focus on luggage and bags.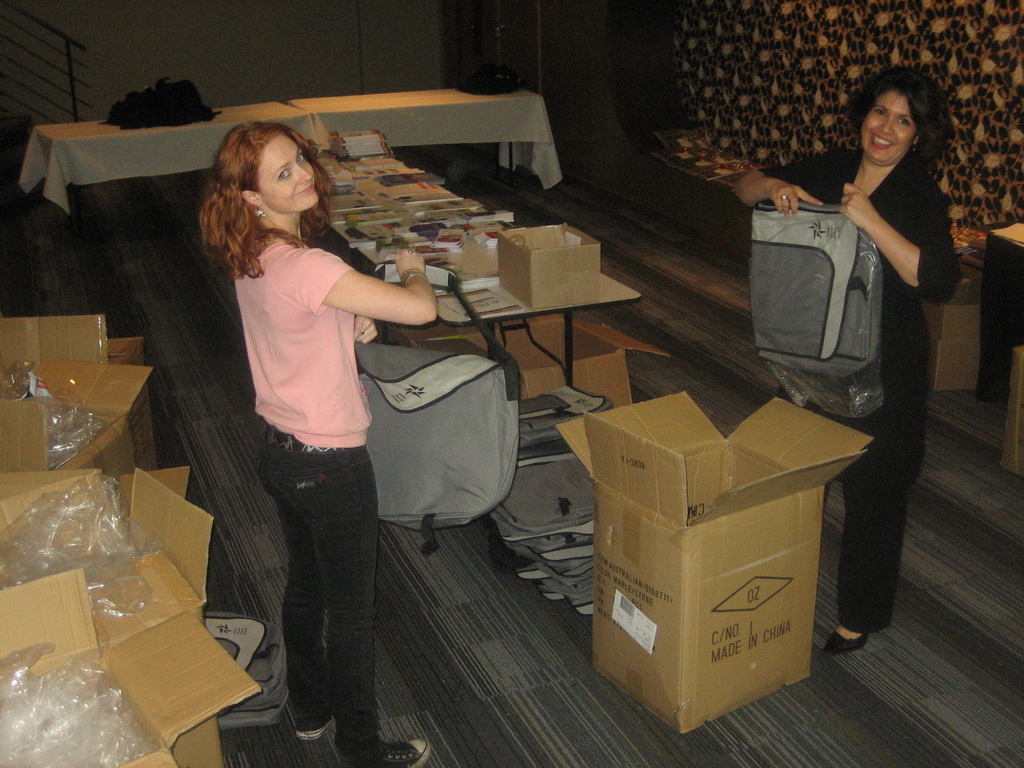
Focused at bbox(749, 193, 885, 378).
